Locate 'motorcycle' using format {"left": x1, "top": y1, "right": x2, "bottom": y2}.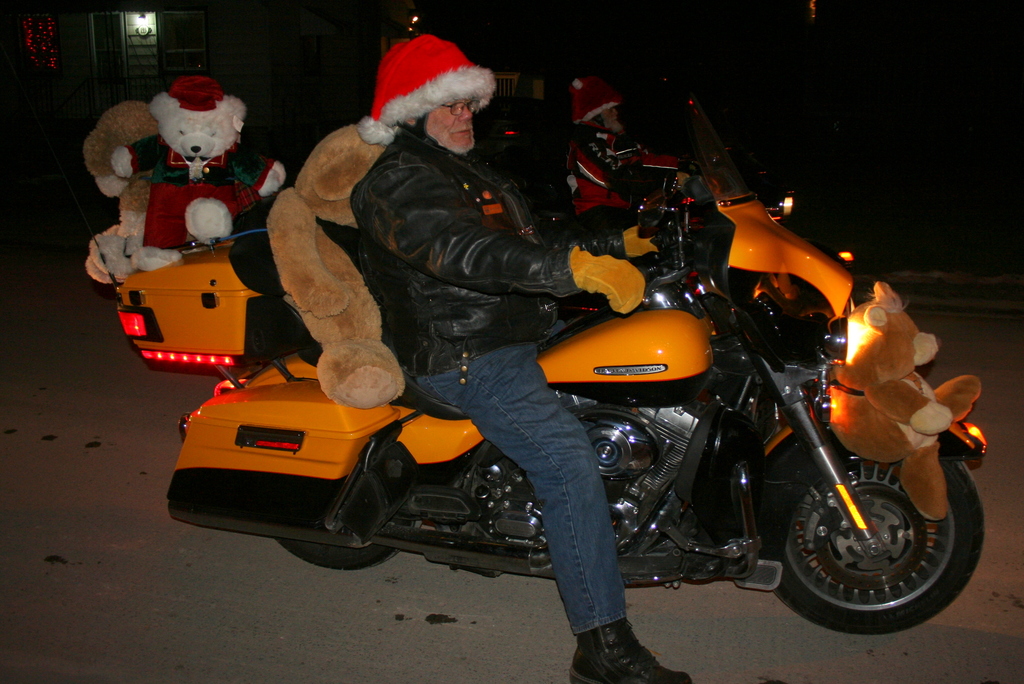
{"left": 154, "top": 154, "right": 980, "bottom": 658}.
